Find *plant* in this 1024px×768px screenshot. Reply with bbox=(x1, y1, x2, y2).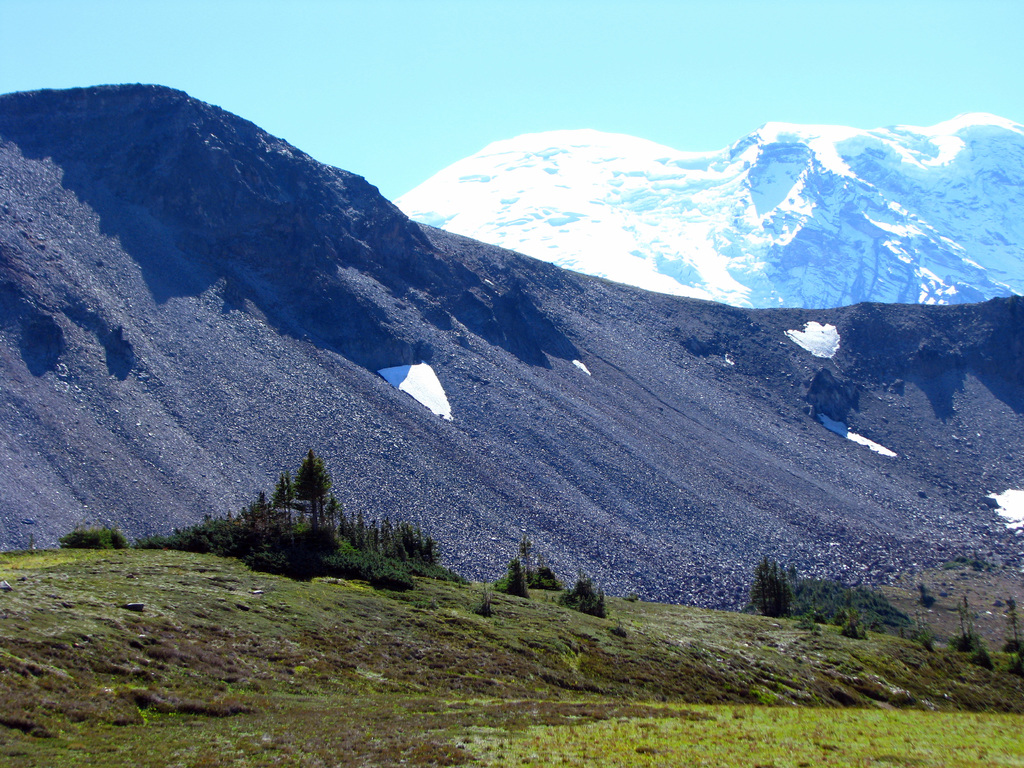
bbox=(557, 582, 602, 616).
